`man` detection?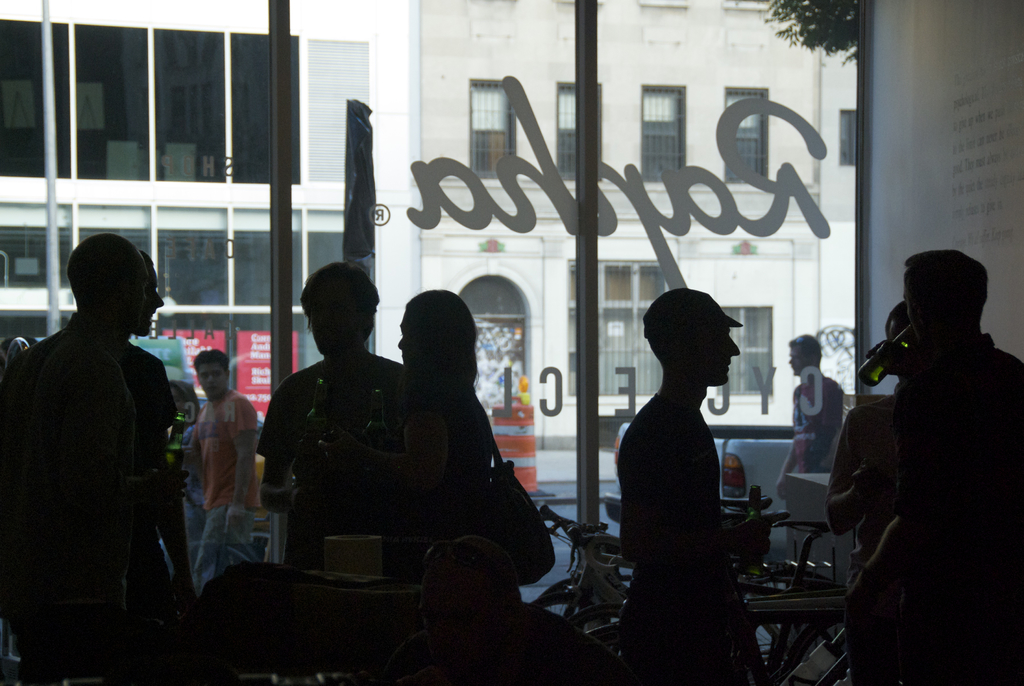
locate(0, 226, 149, 685)
